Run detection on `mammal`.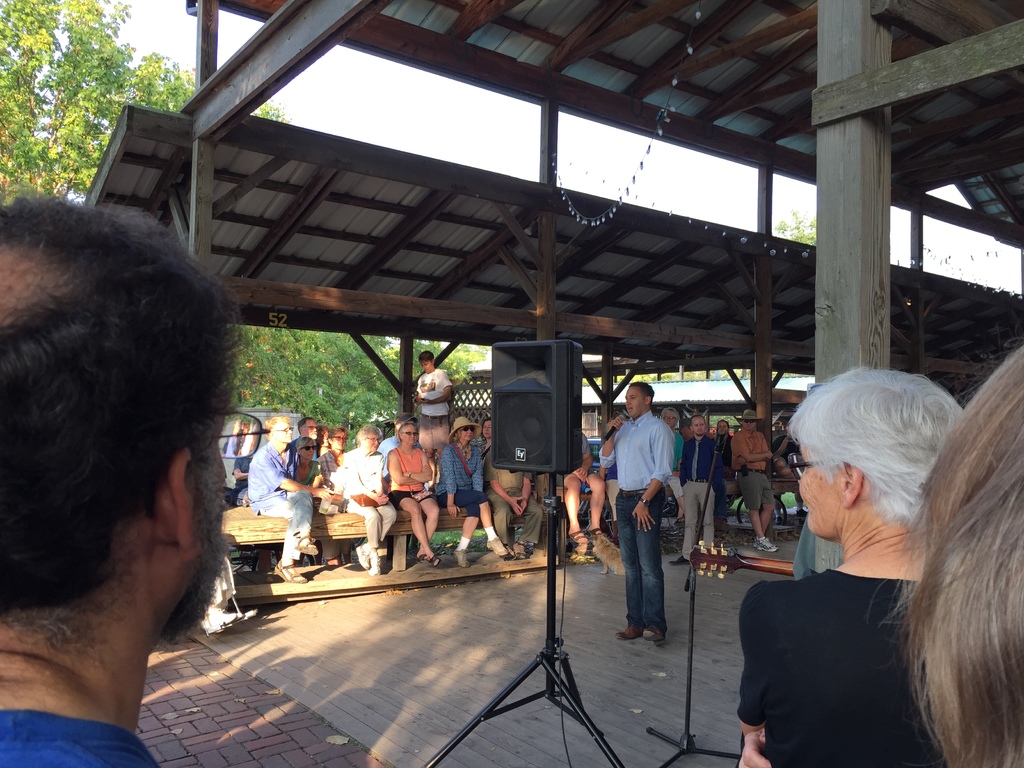
Result: locate(387, 425, 444, 565).
